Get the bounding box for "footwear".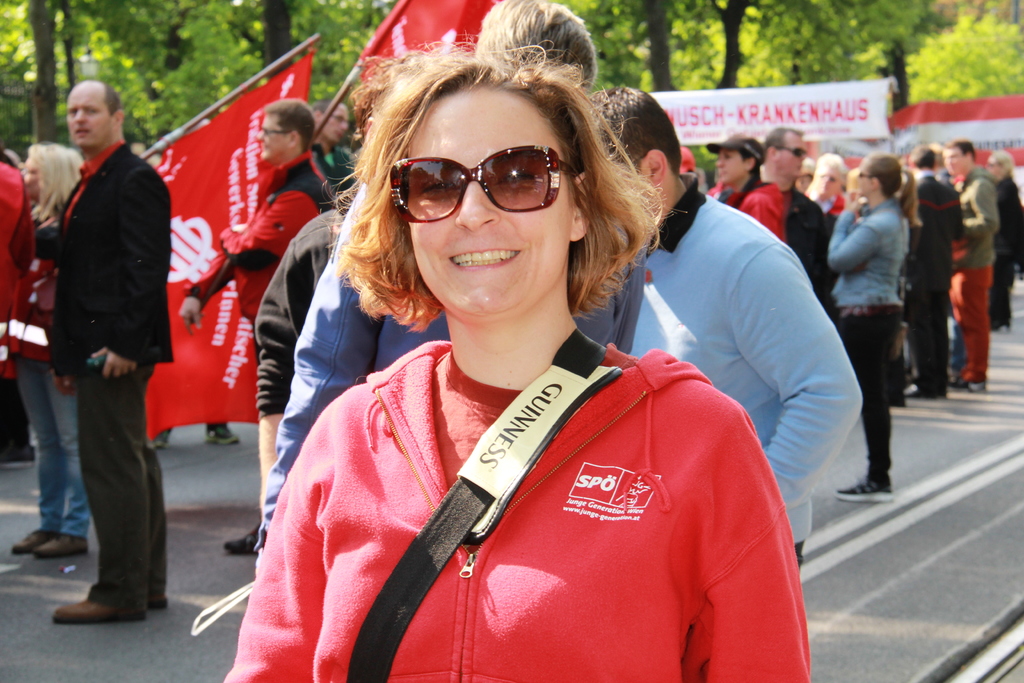
left=1, top=437, right=44, bottom=466.
